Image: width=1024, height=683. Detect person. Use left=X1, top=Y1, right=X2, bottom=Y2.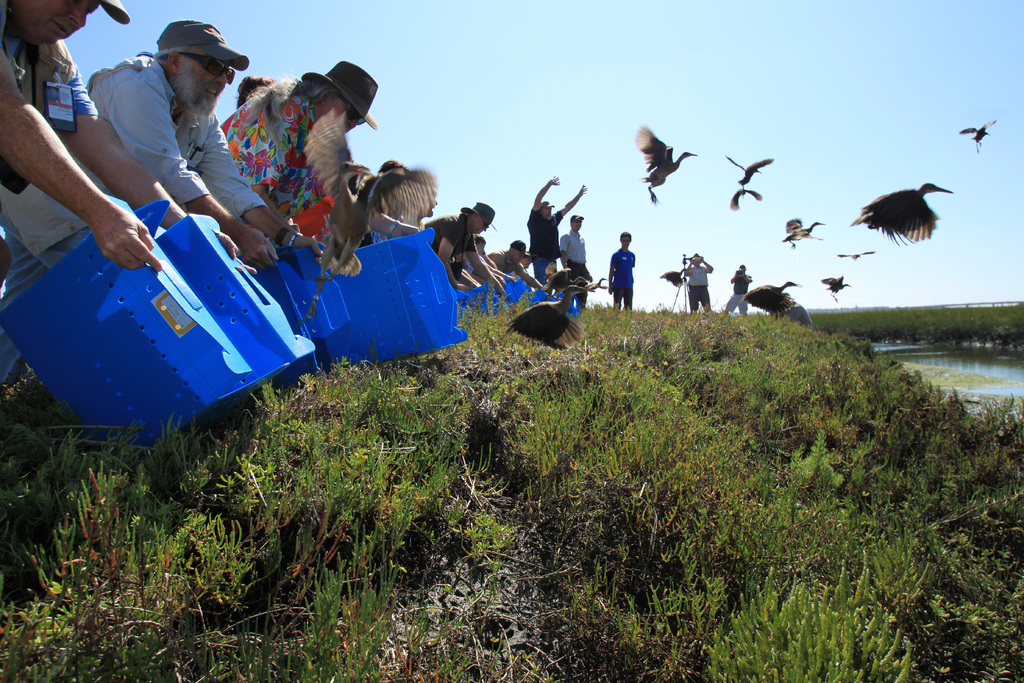
left=678, top=251, right=716, bottom=308.
